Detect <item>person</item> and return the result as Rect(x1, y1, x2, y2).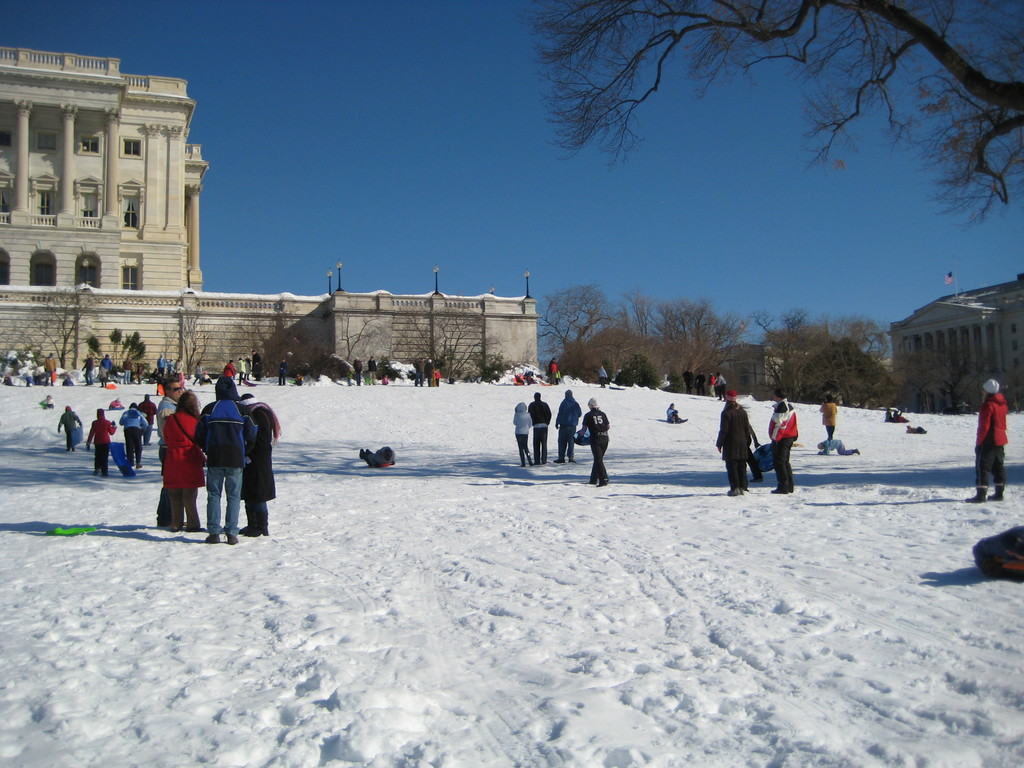
Rect(114, 401, 152, 465).
